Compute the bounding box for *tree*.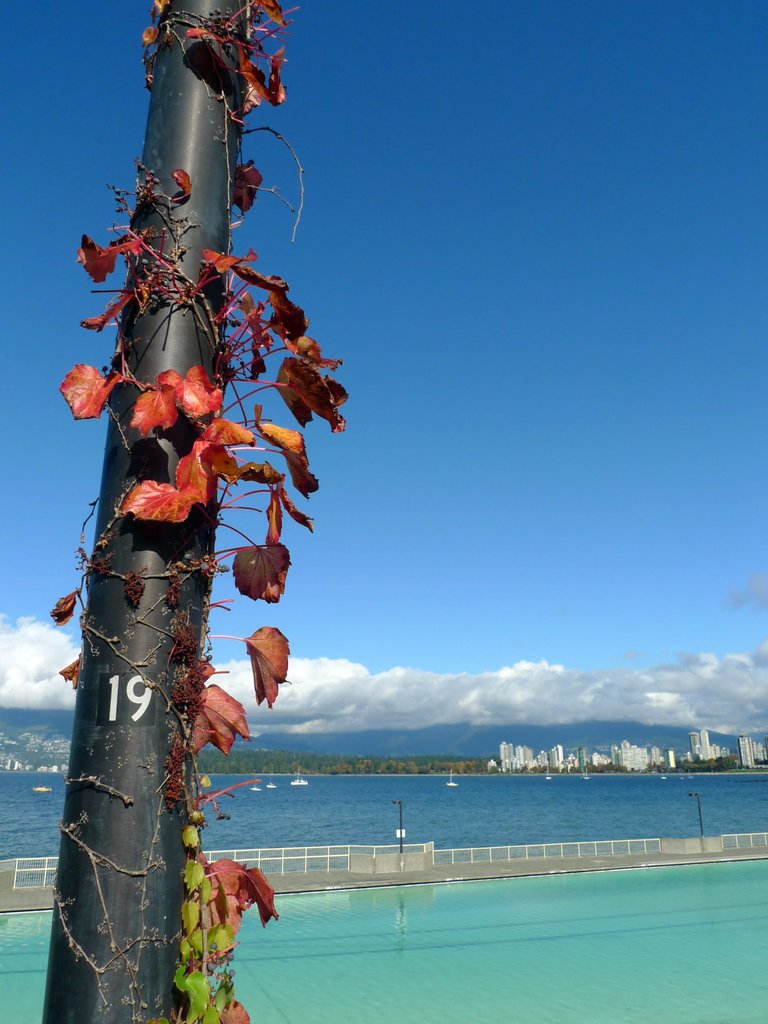
(0, 0, 414, 963).
